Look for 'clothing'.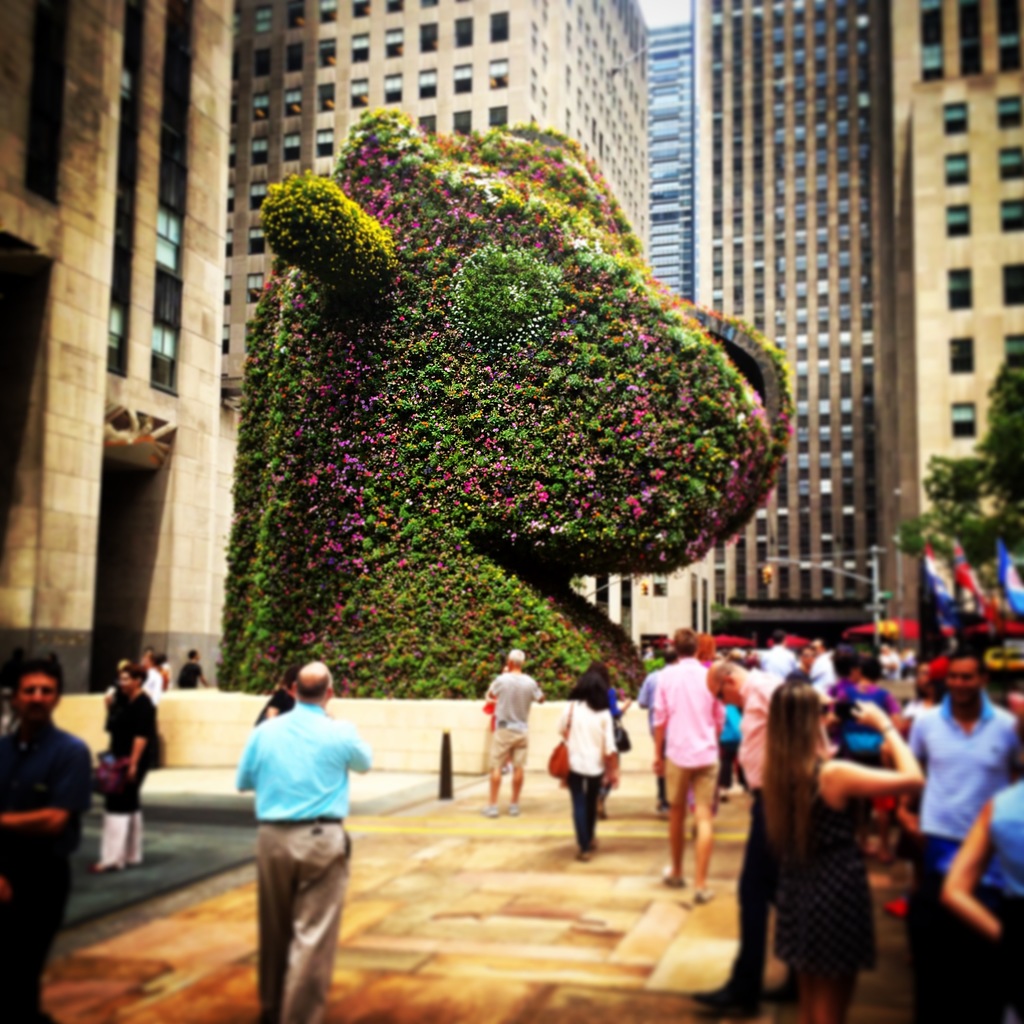
Found: [x1=909, y1=703, x2=1014, y2=1023].
